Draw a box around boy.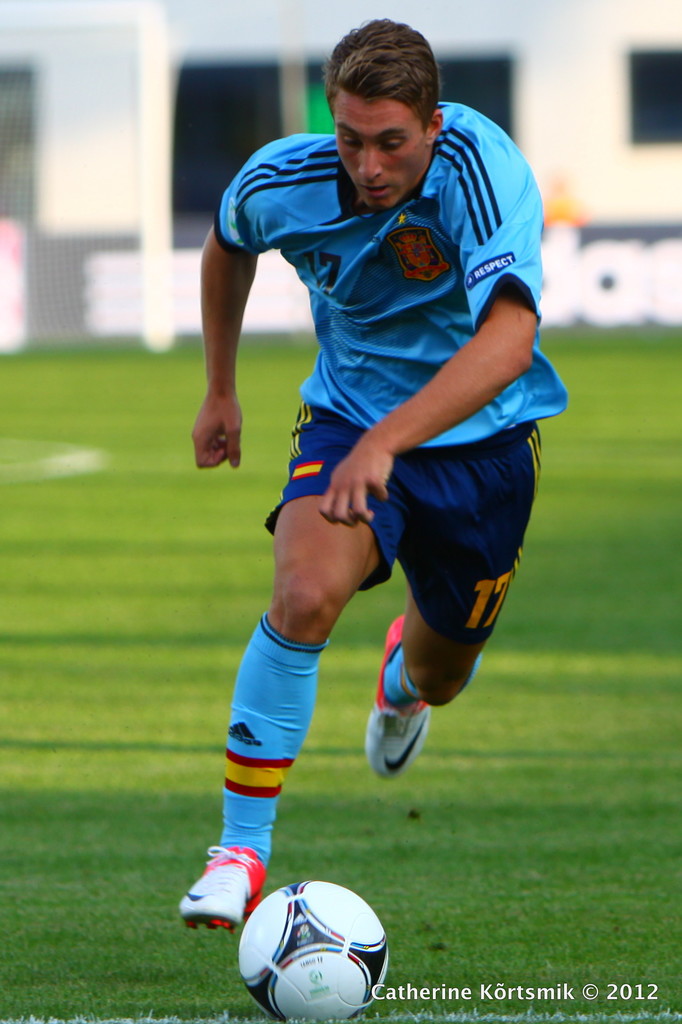
locate(120, 36, 606, 895).
